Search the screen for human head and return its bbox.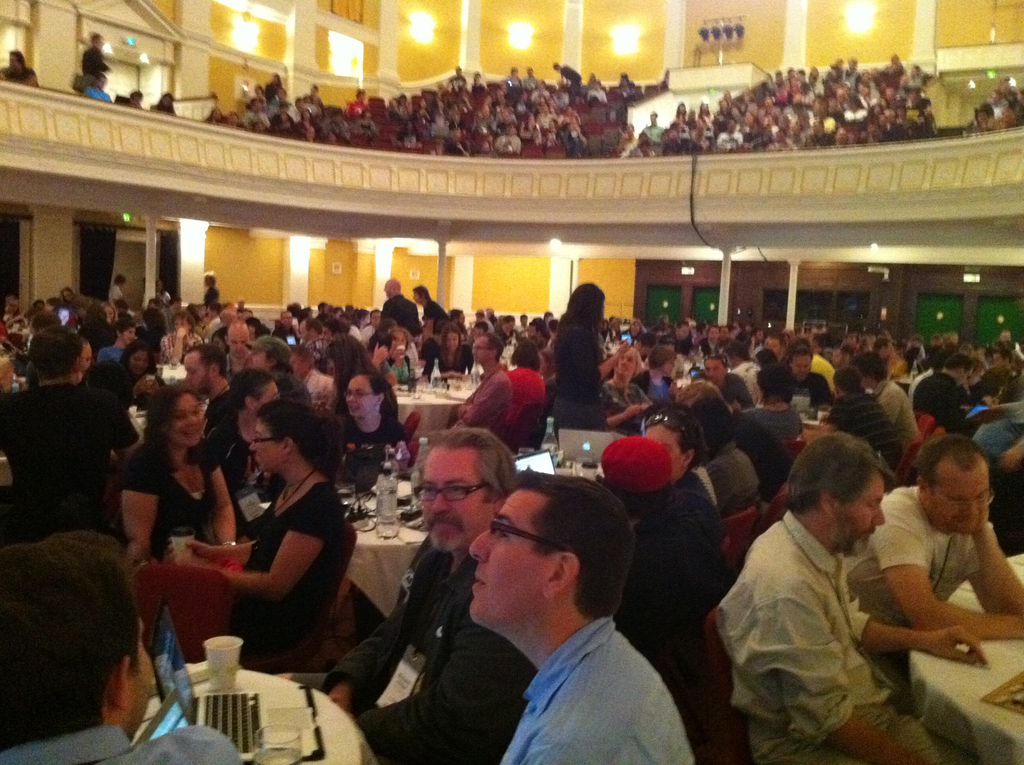
Found: x1=184, y1=346, x2=224, y2=382.
